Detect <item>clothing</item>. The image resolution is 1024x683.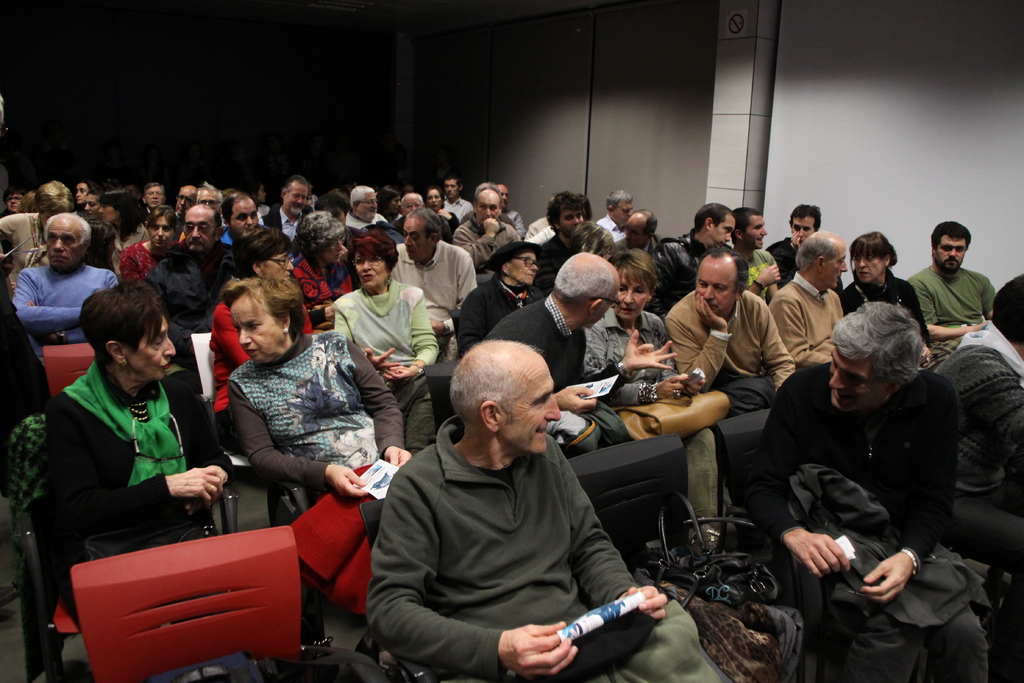
(482,290,589,384).
